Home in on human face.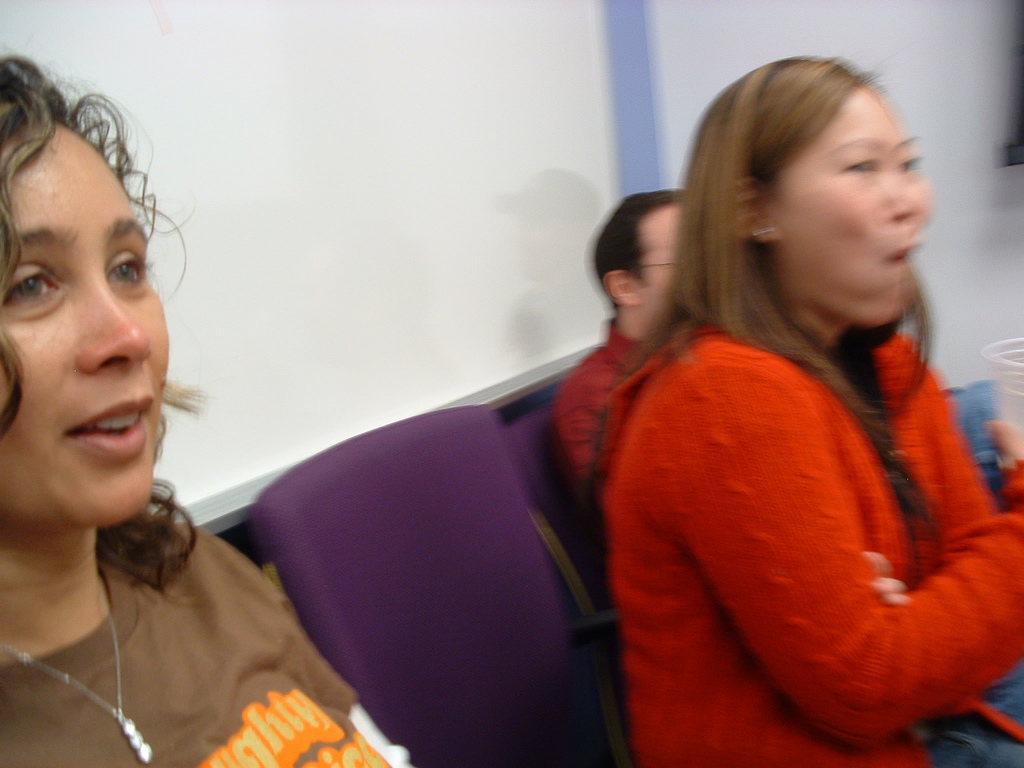
Homed in at rect(0, 121, 166, 523).
